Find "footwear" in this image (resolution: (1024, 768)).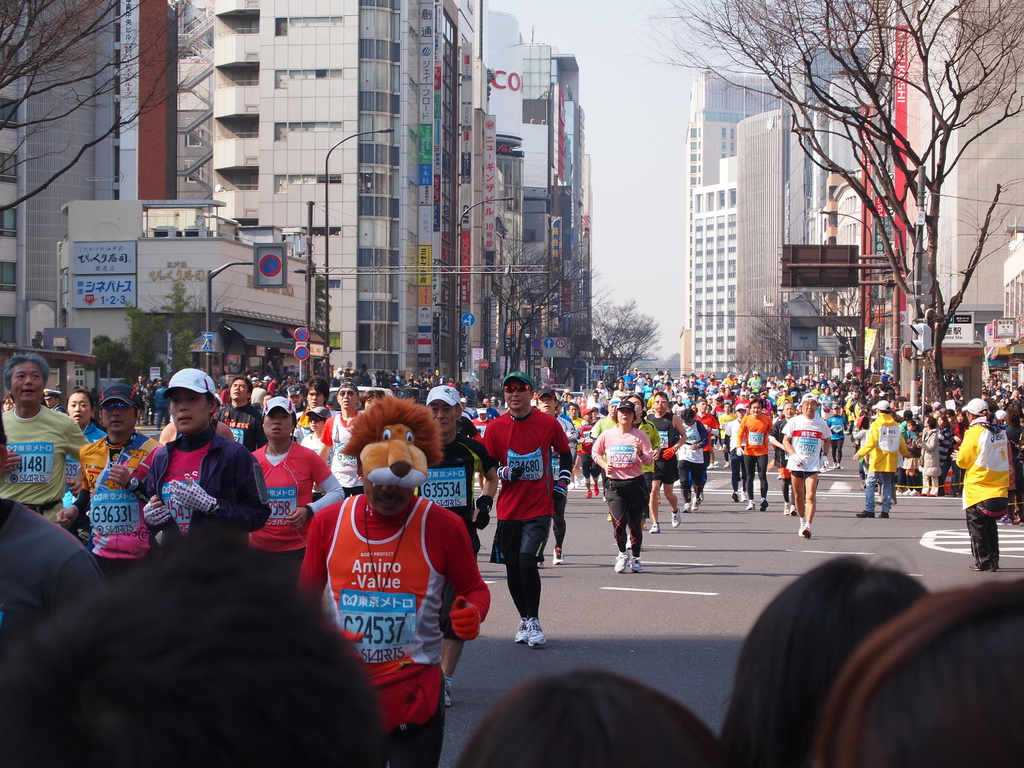
783/508/789/513.
